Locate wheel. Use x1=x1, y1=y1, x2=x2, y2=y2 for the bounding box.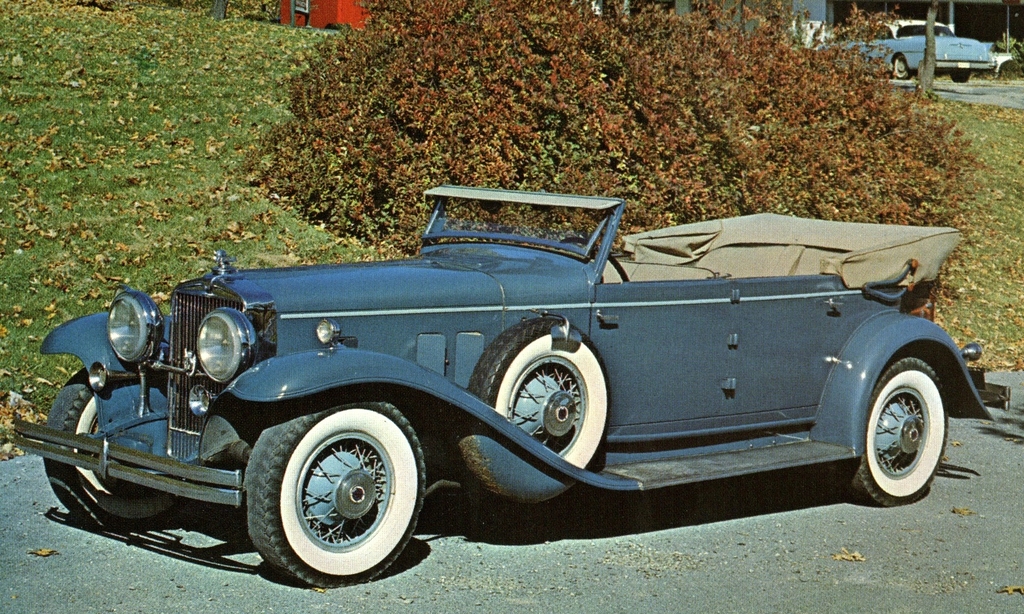
x1=892, y1=53, x2=913, y2=79.
